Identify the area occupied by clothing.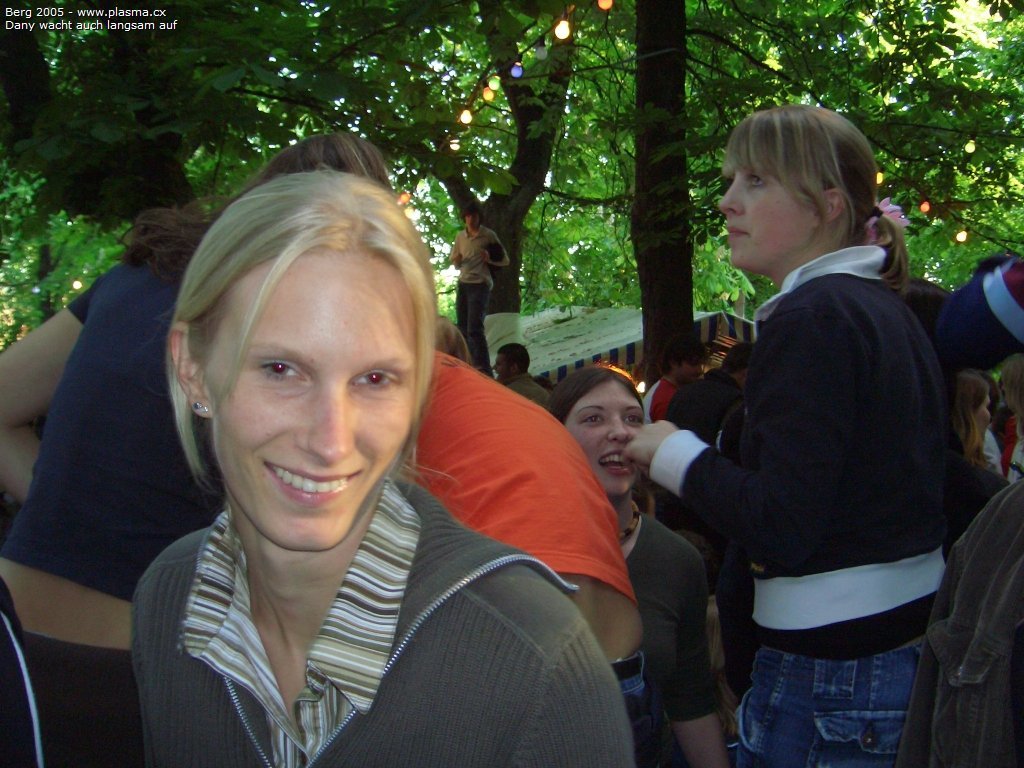
Area: bbox(658, 167, 966, 765).
